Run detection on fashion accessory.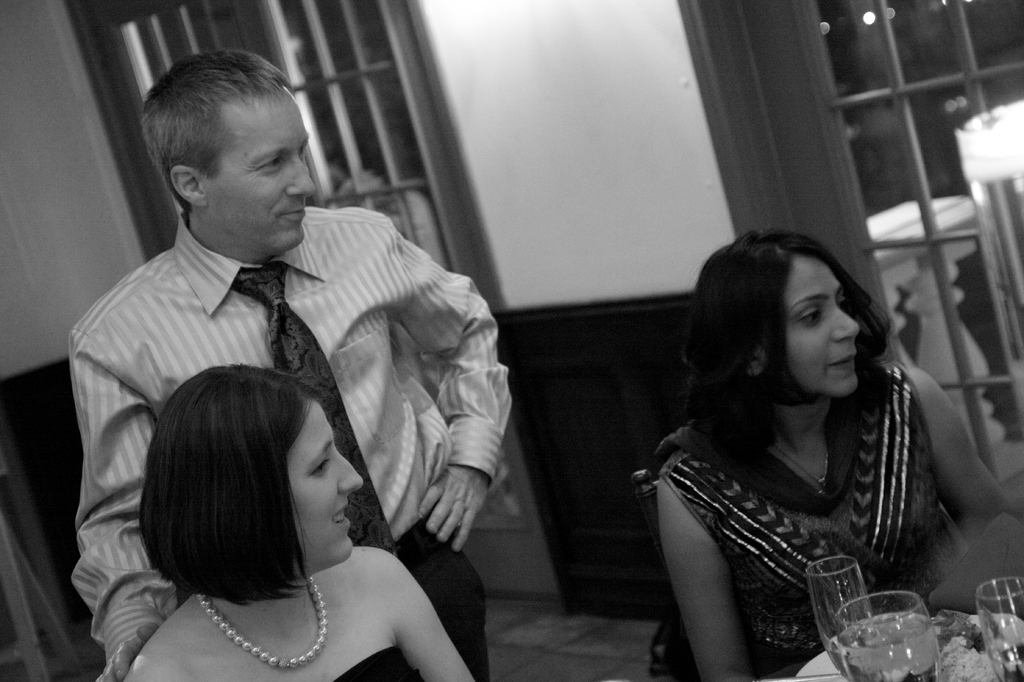
Result: (192,574,327,673).
